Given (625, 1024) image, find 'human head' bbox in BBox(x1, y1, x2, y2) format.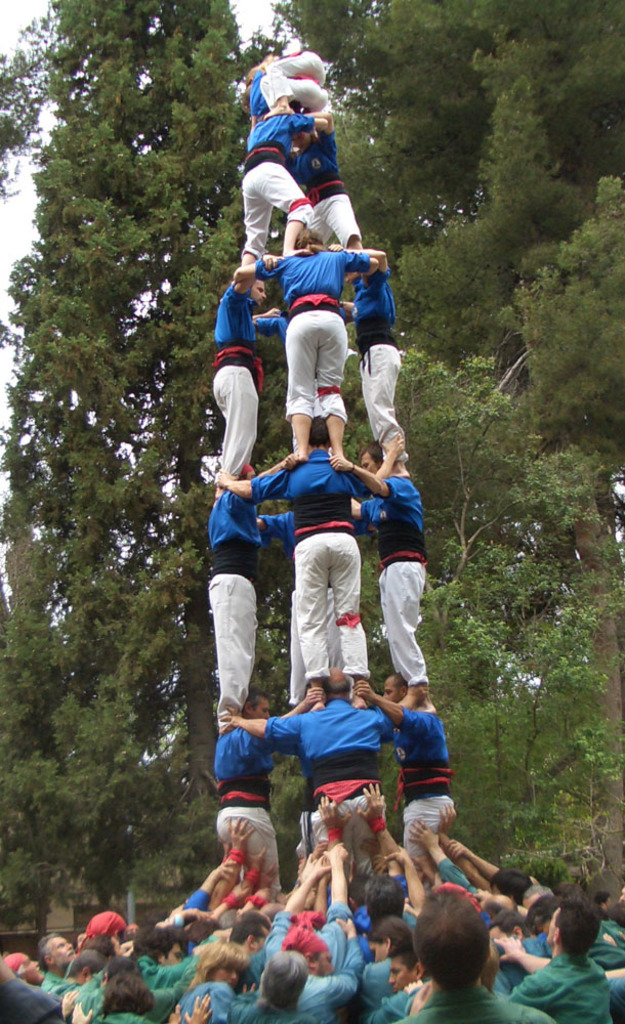
BBox(291, 130, 312, 152).
